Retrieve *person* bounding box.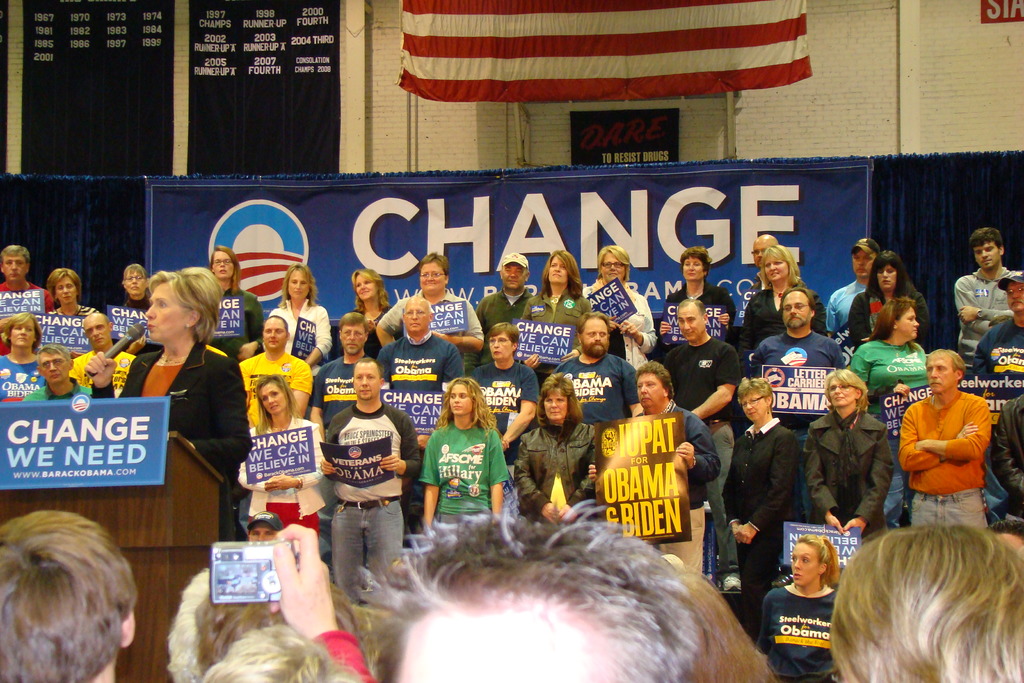
Bounding box: [314, 309, 376, 438].
